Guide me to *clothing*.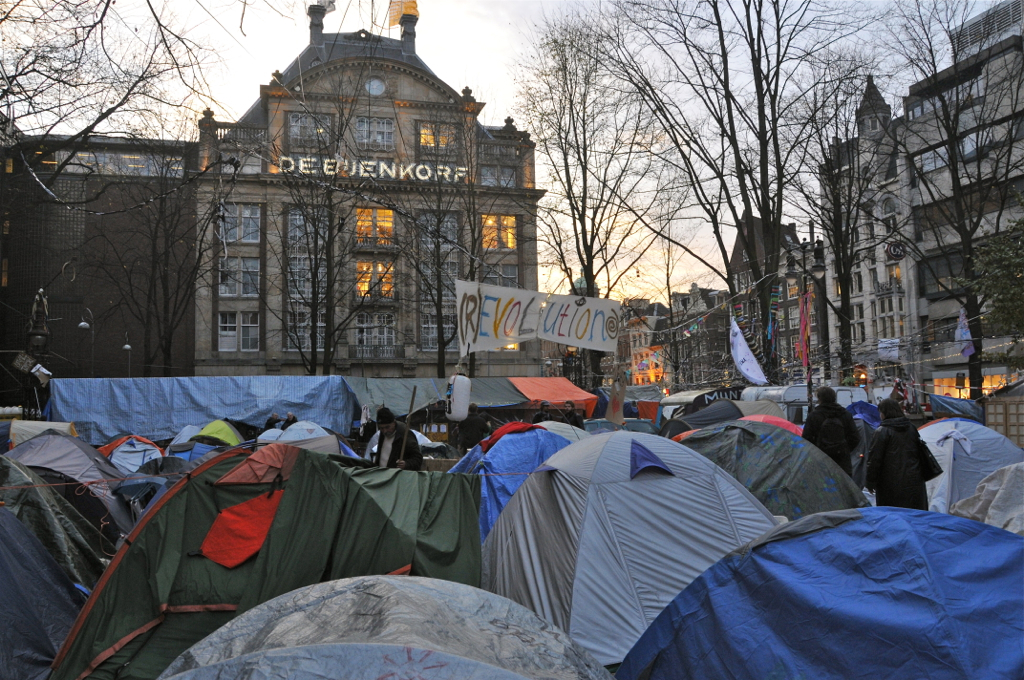
Guidance: detection(861, 417, 930, 508).
